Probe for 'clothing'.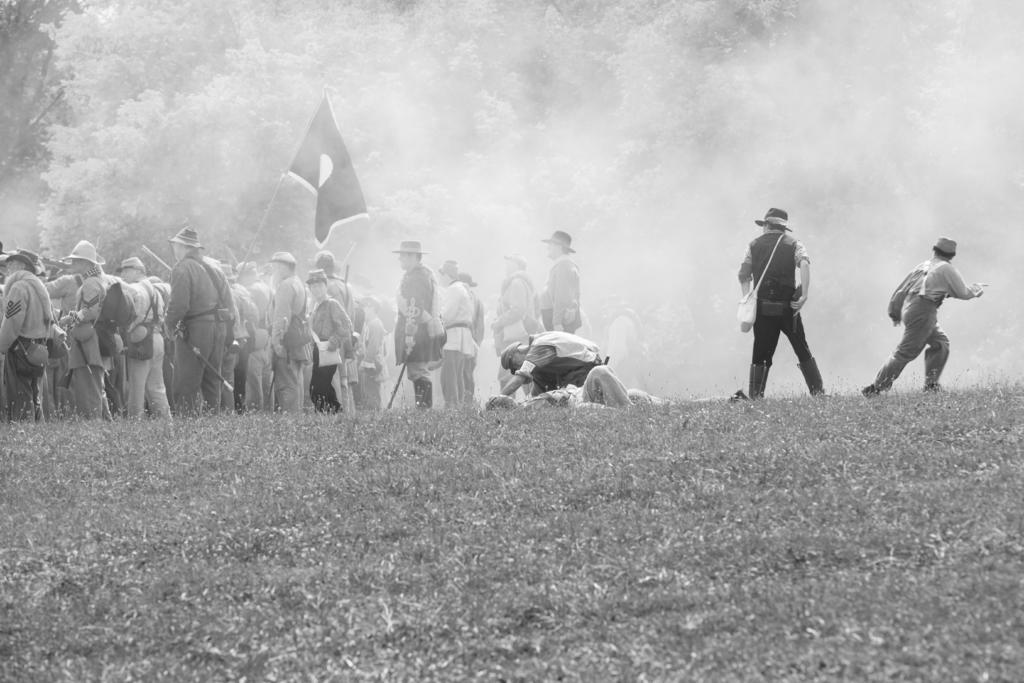
Probe result: pyautogui.locateOnScreen(440, 280, 479, 406).
